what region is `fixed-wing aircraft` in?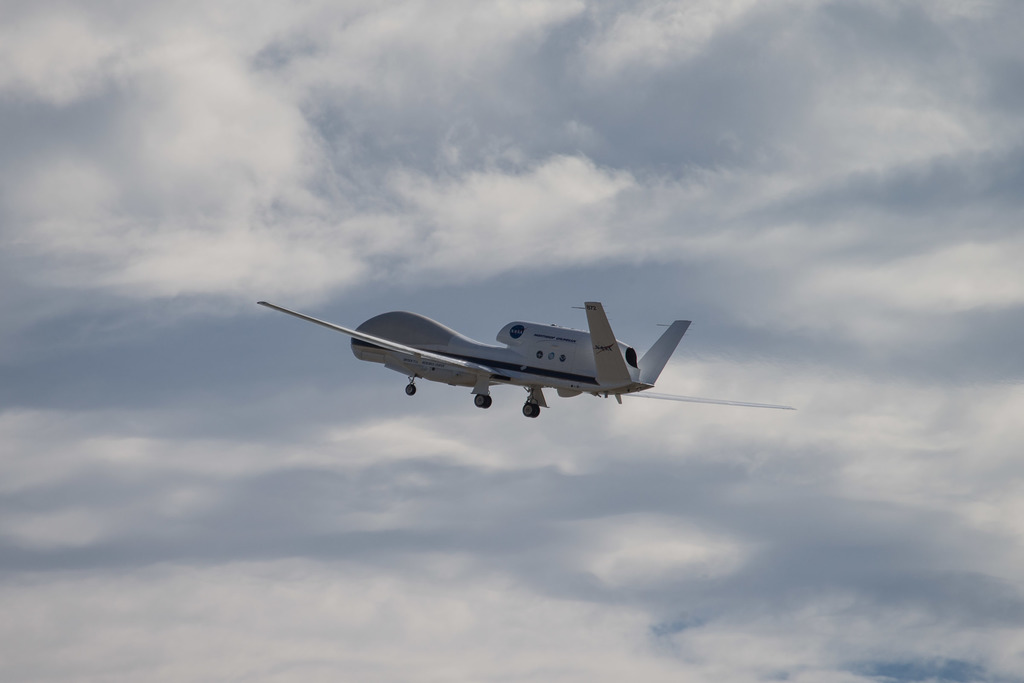
bbox=[257, 302, 795, 420].
